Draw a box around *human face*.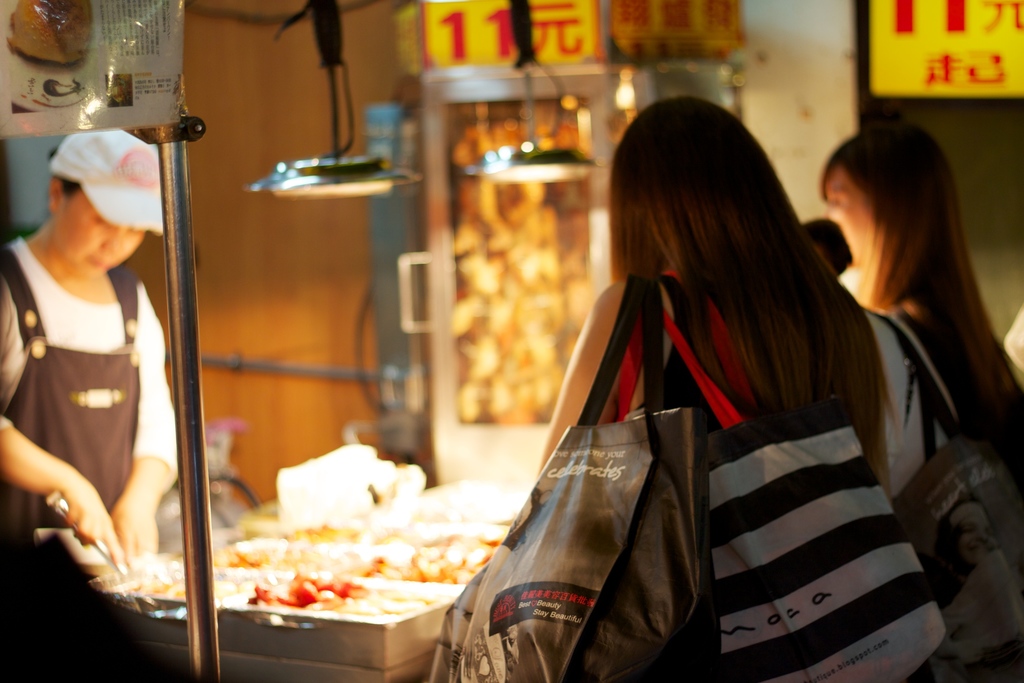
select_region(806, 168, 874, 268).
